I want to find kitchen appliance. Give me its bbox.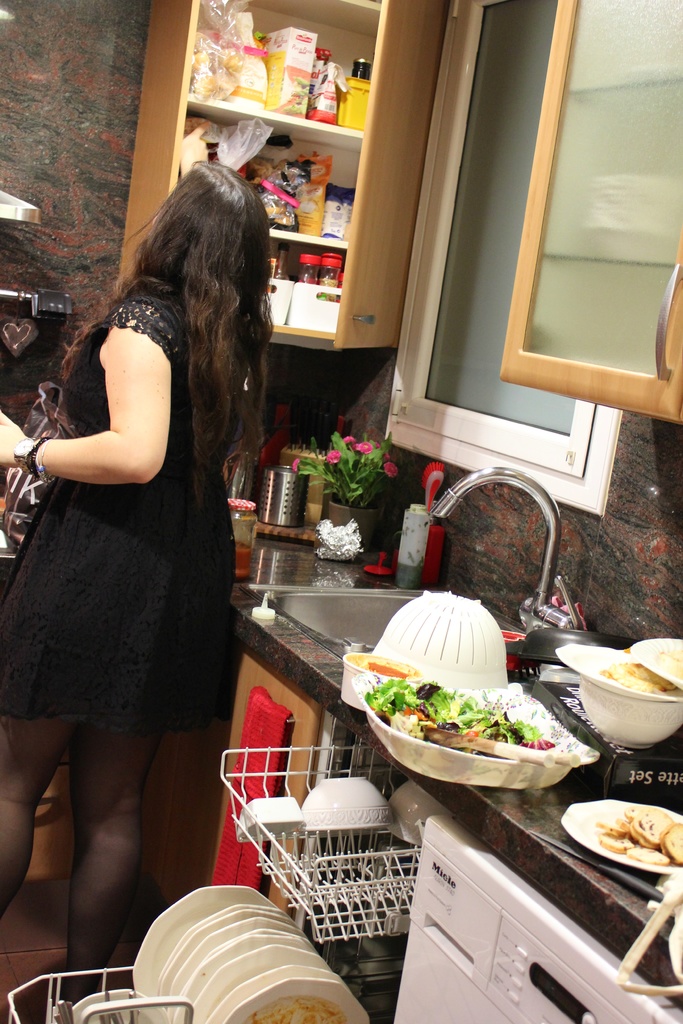
l=372, t=594, r=512, b=680.
